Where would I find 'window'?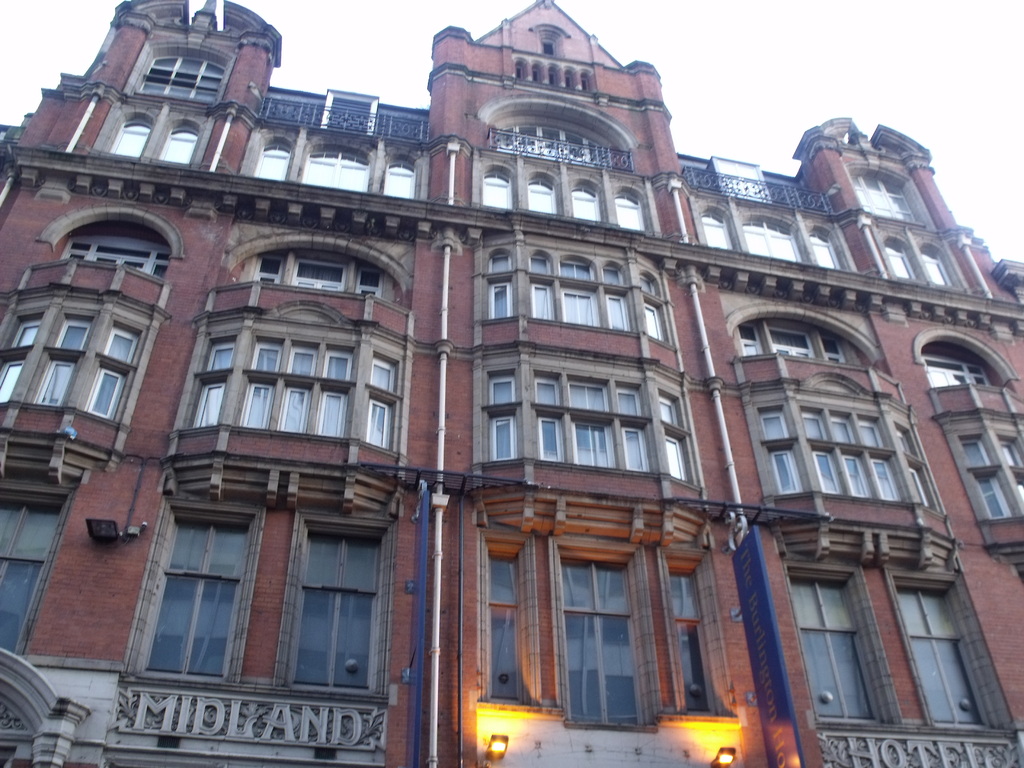
At x1=35 y1=360 x2=76 y2=404.
